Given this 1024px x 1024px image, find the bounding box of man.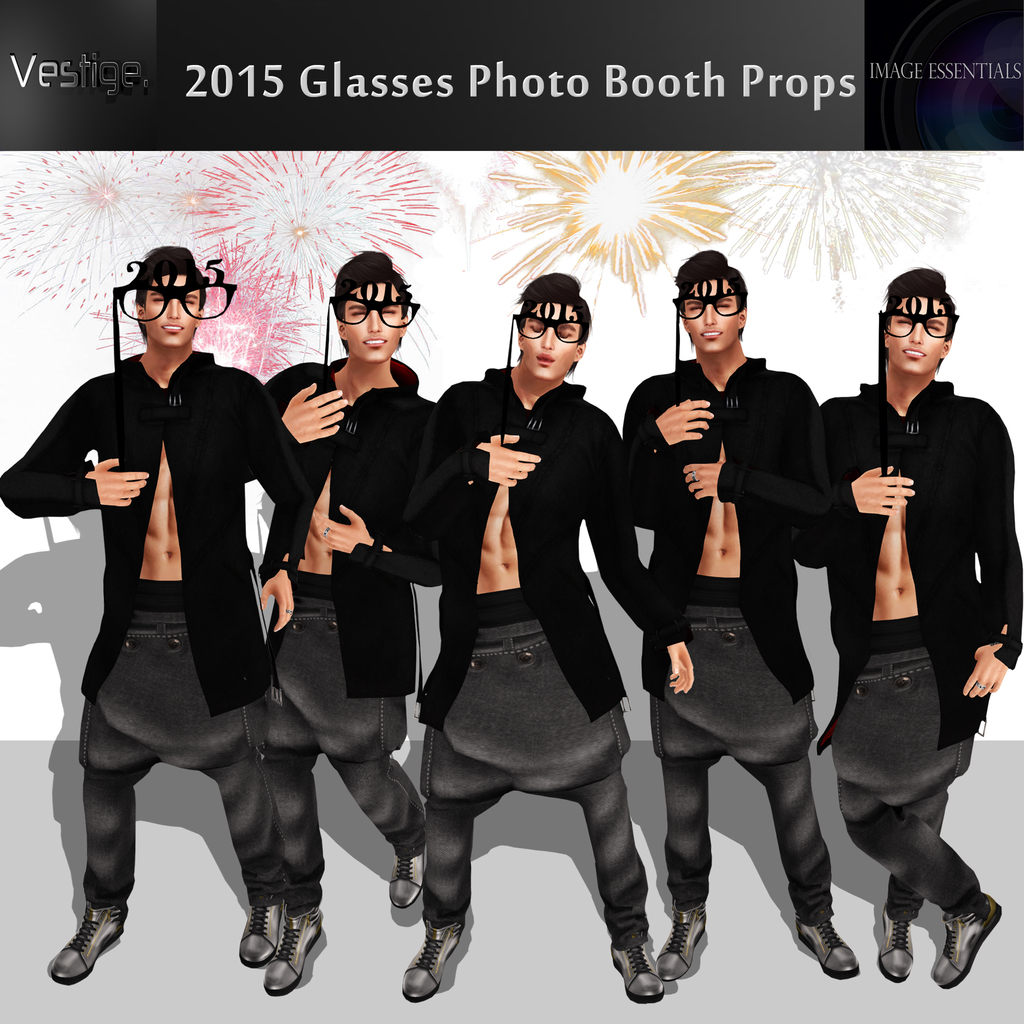
x1=253, y1=255, x2=460, y2=908.
